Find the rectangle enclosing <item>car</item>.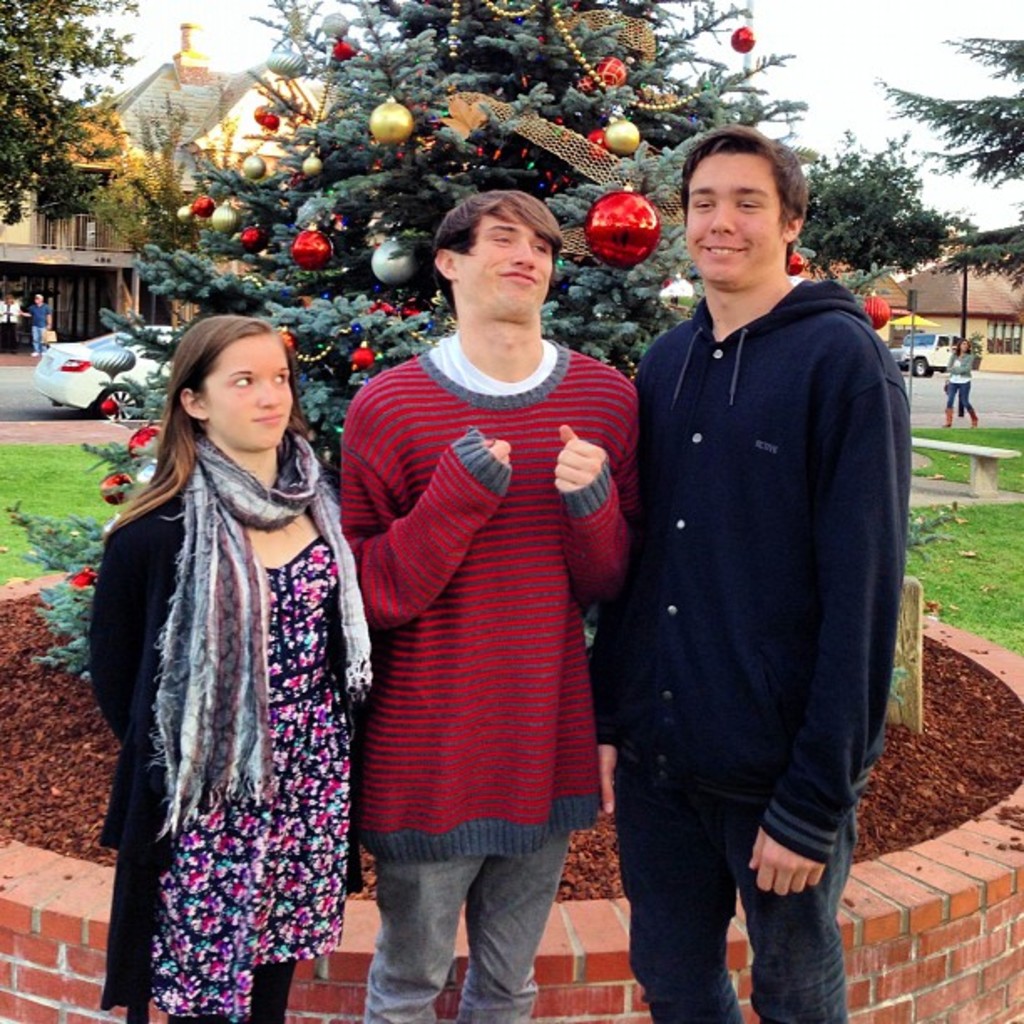
{"x1": 888, "y1": 330, "x2": 974, "y2": 376}.
